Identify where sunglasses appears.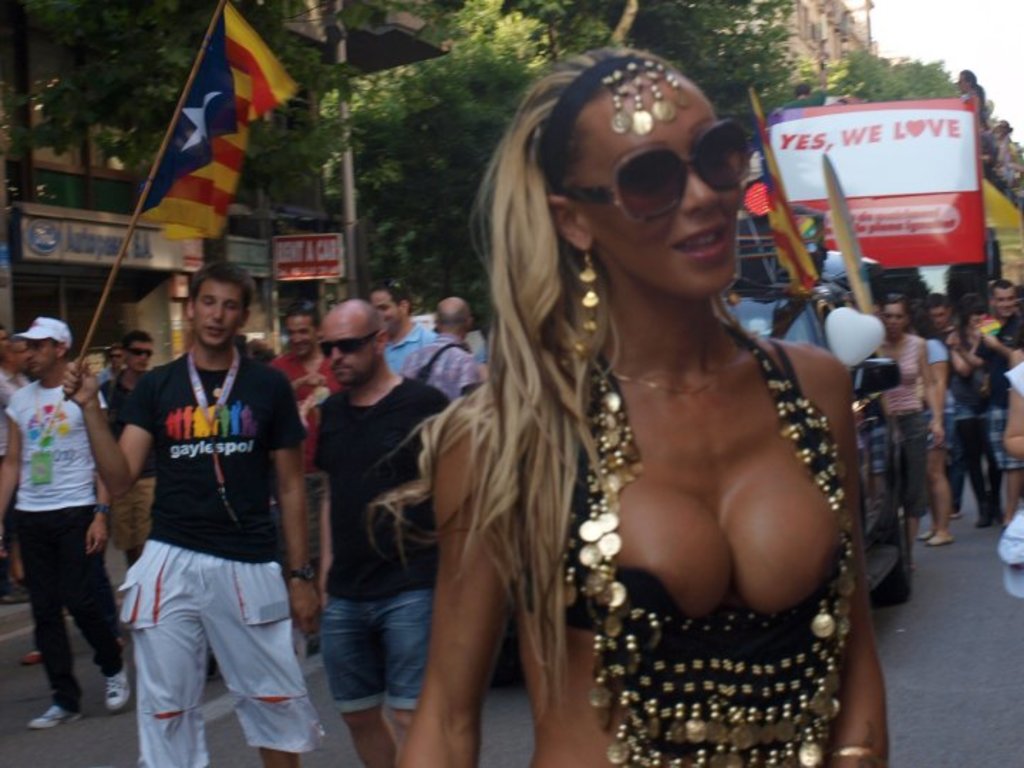
Appears at l=290, t=302, r=309, b=311.
